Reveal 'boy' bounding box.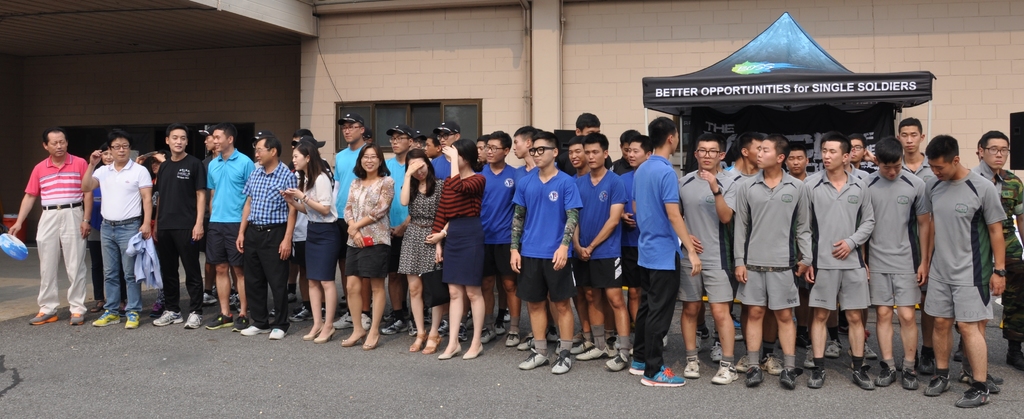
Revealed: 918/132/1004/410.
